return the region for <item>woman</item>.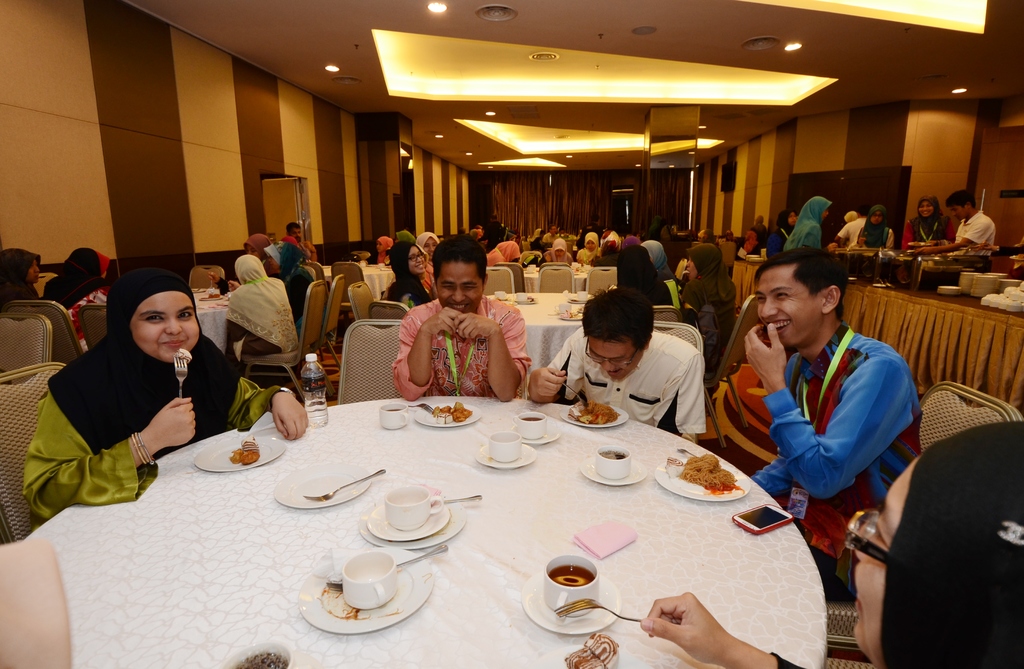
box(546, 236, 577, 268).
